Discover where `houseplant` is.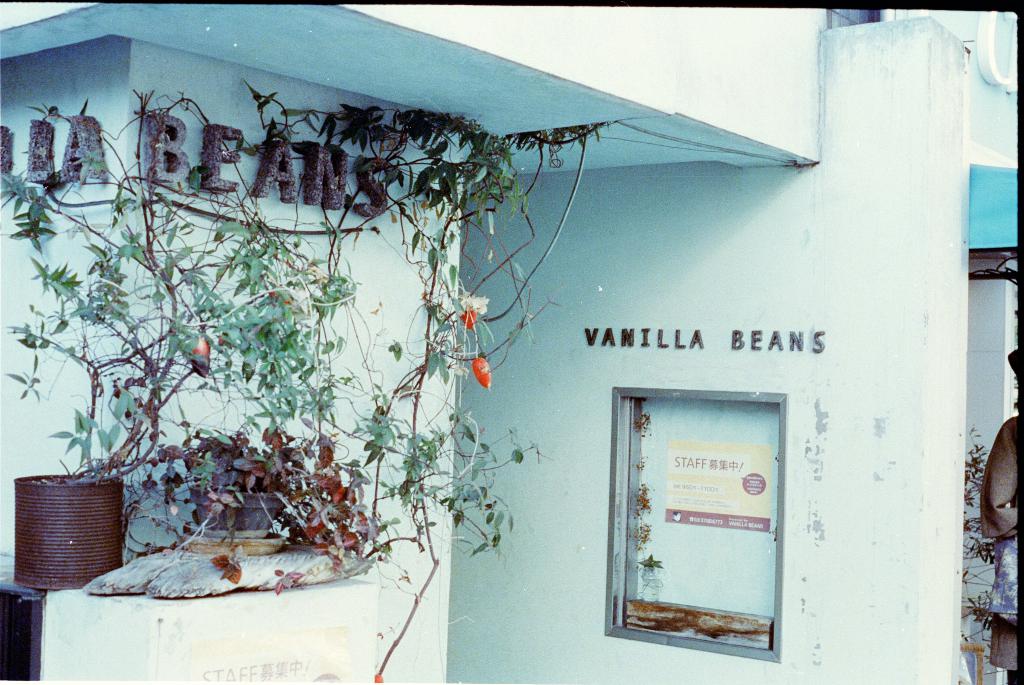
Discovered at 11/211/380/596.
